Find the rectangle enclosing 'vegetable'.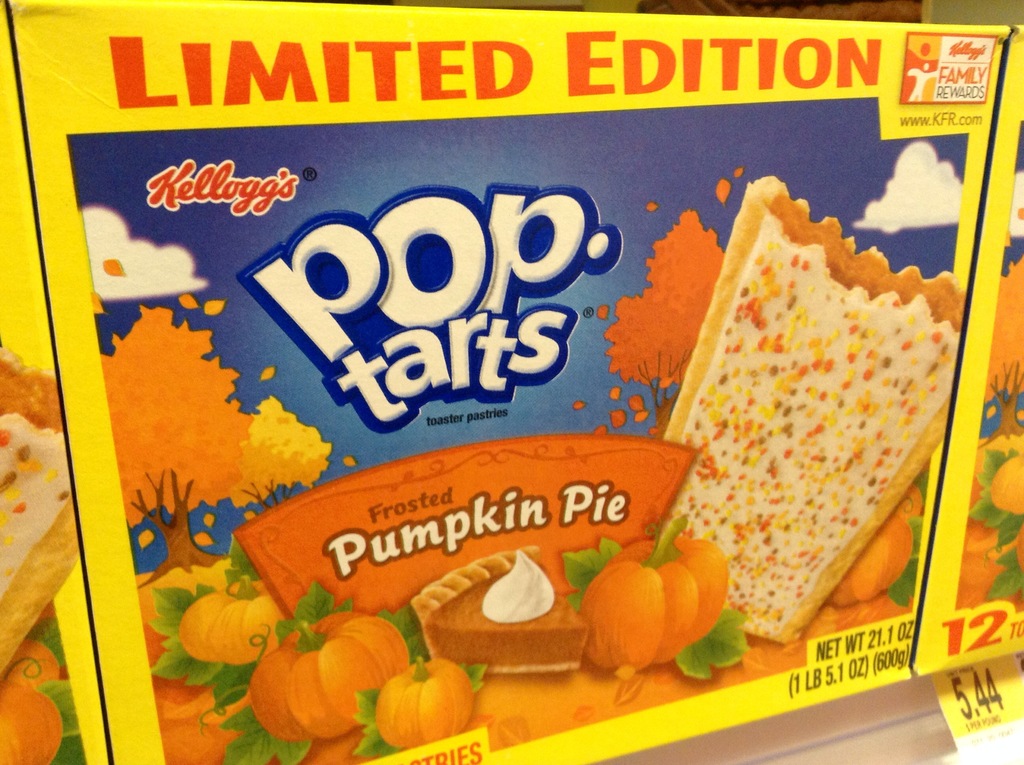
box=[180, 580, 295, 664].
